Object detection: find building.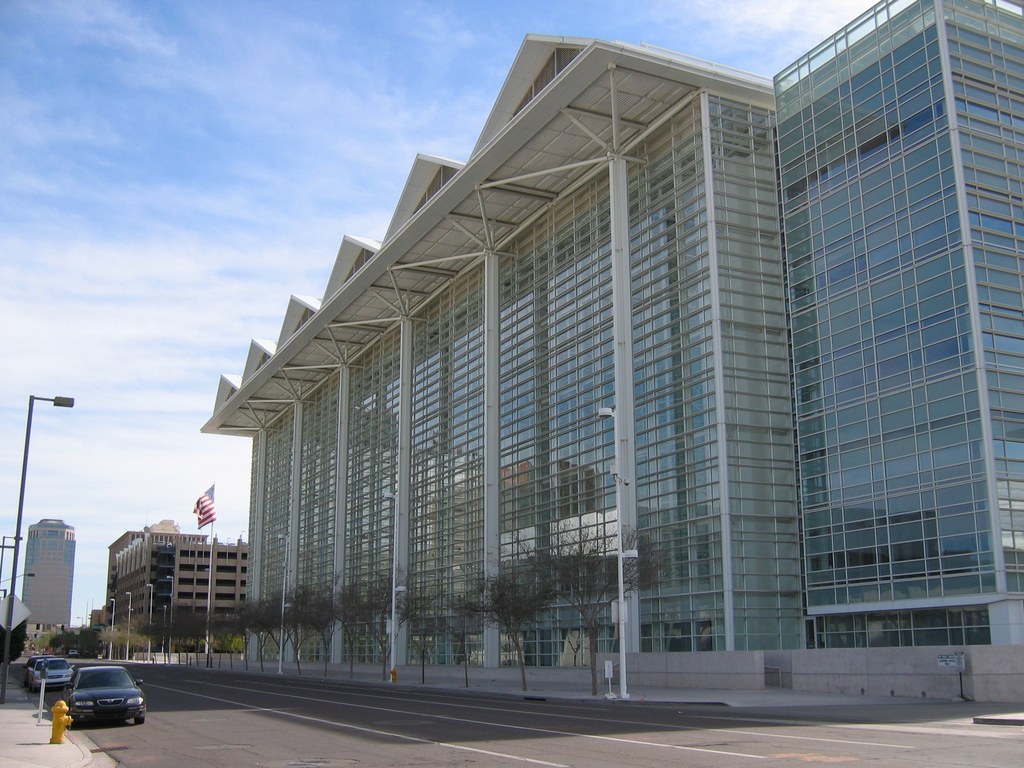
768:0:1023:648.
